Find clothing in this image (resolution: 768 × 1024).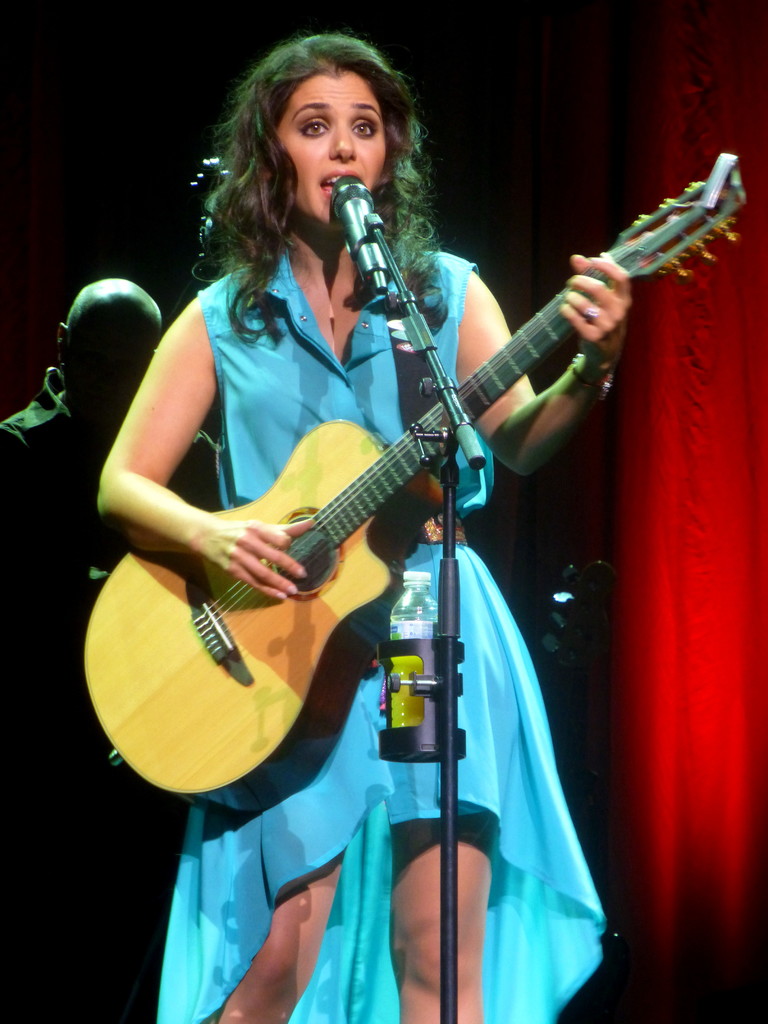
x1=0 y1=365 x2=229 y2=1023.
